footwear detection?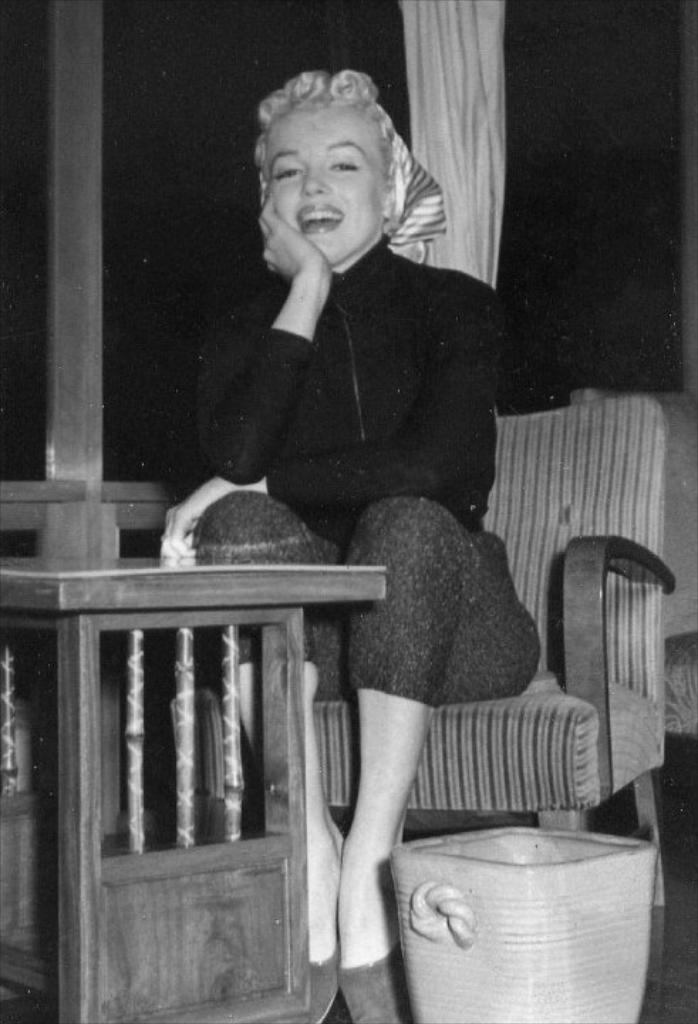
crop(313, 959, 344, 1017)
